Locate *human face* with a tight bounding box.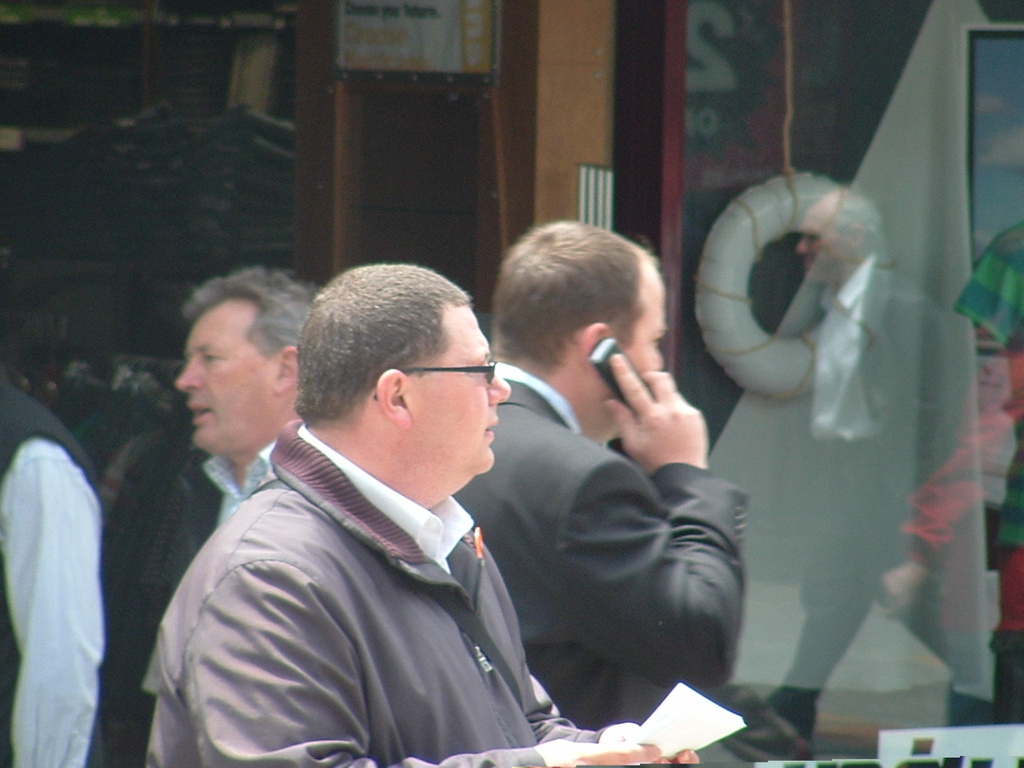
<bbox>630, 264, 664, 374</bbox>.
